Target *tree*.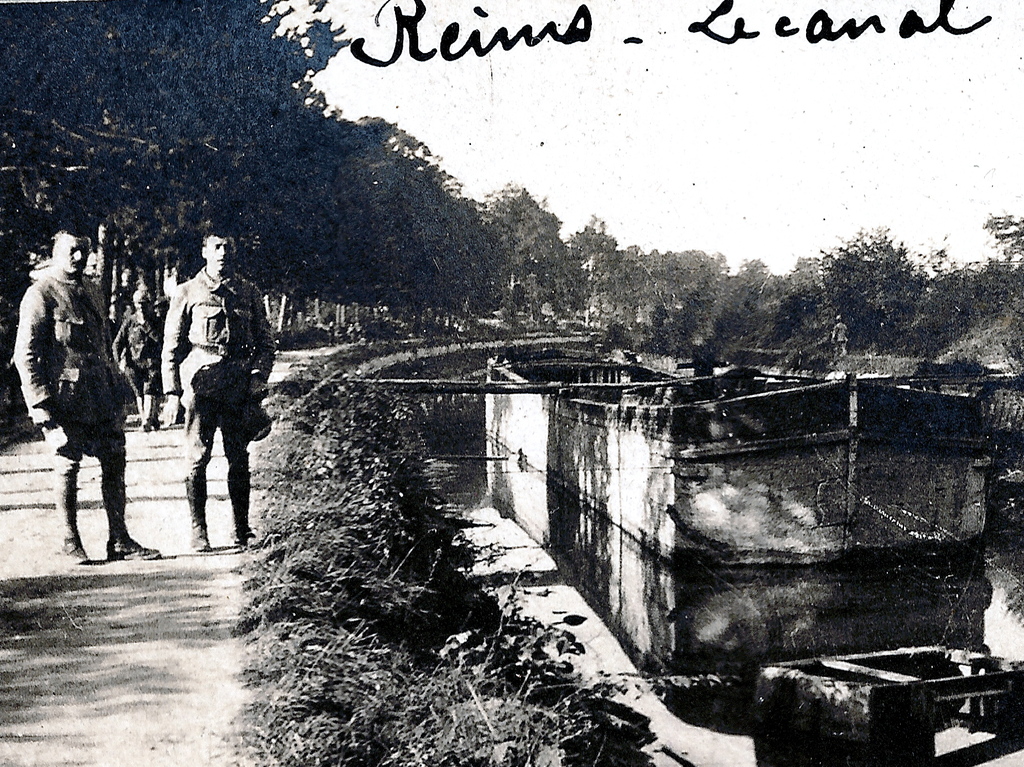
Target region: {"x1": 985, "y1": 204, "x2": 1023, "y2": 291}.
